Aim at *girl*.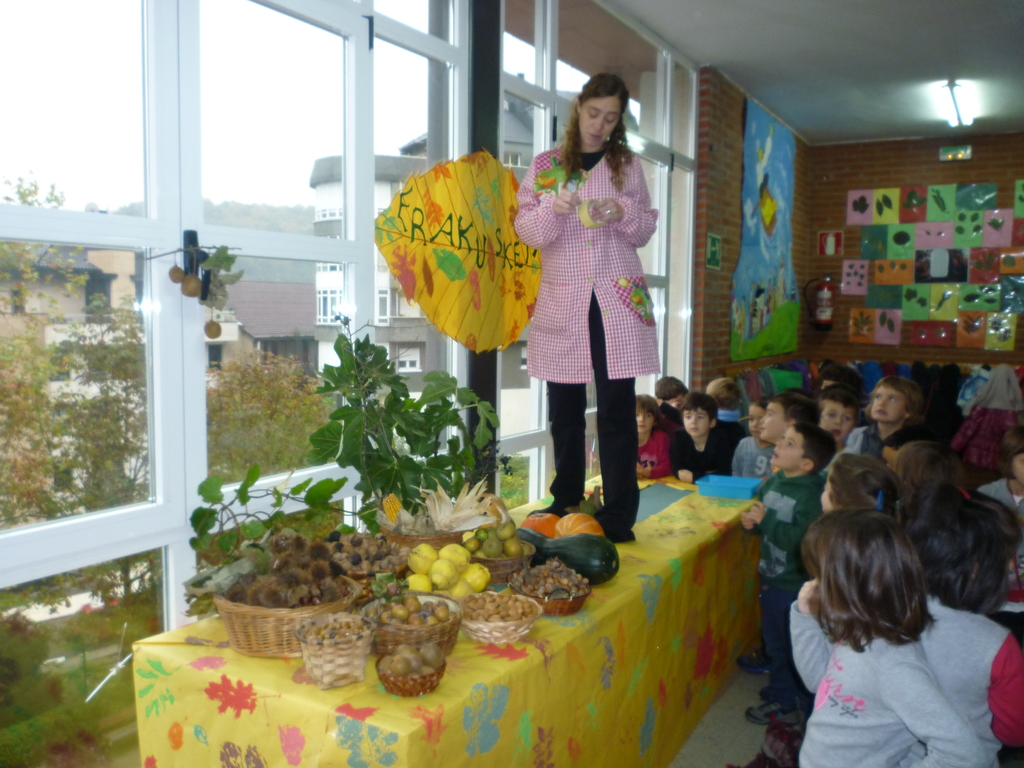
Aimed at (x1=920, y1=488, x2=1023, y2=757).
